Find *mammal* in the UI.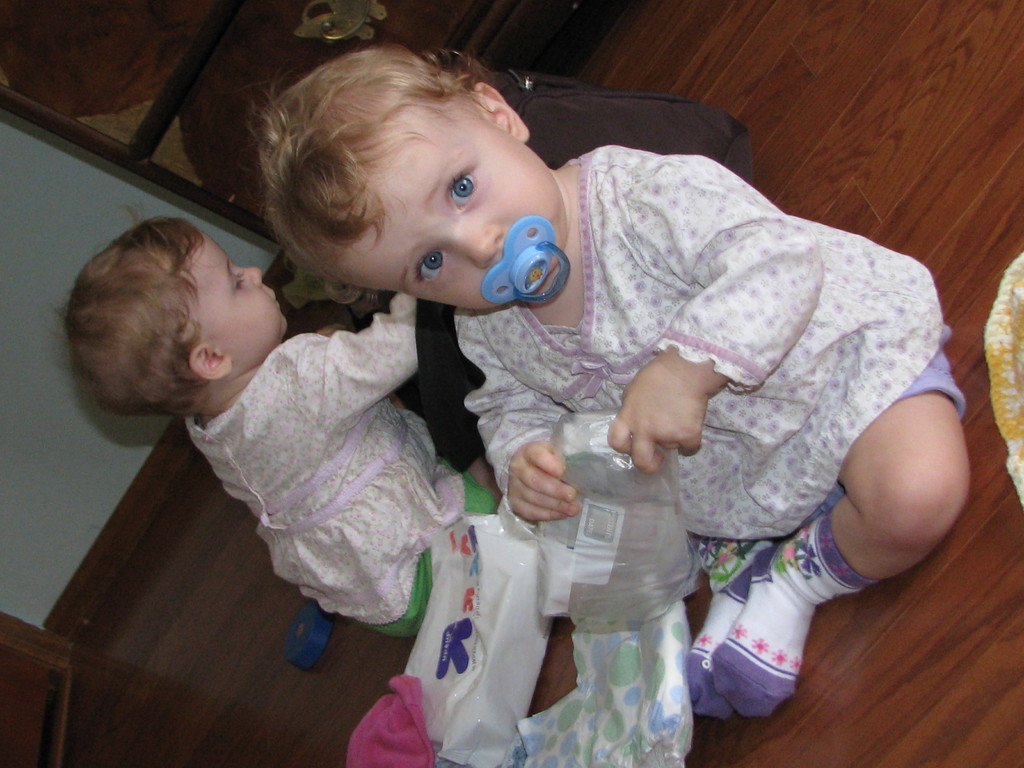
UI element at 236/45/963/732.
